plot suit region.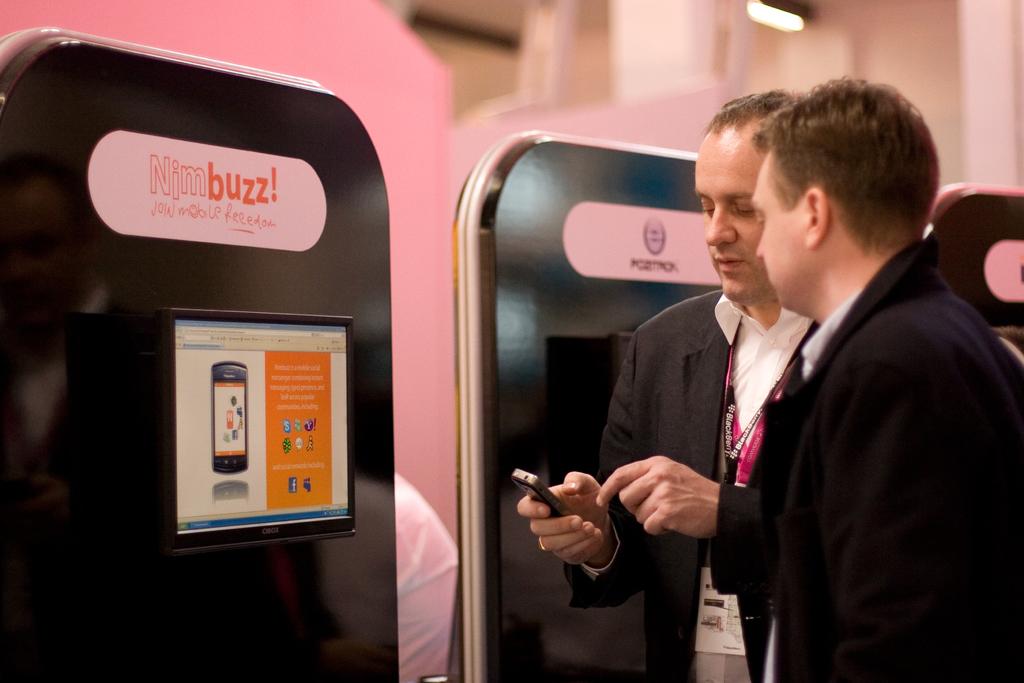
Plotted at (left=574, top=206, right=884, bottom=643).
